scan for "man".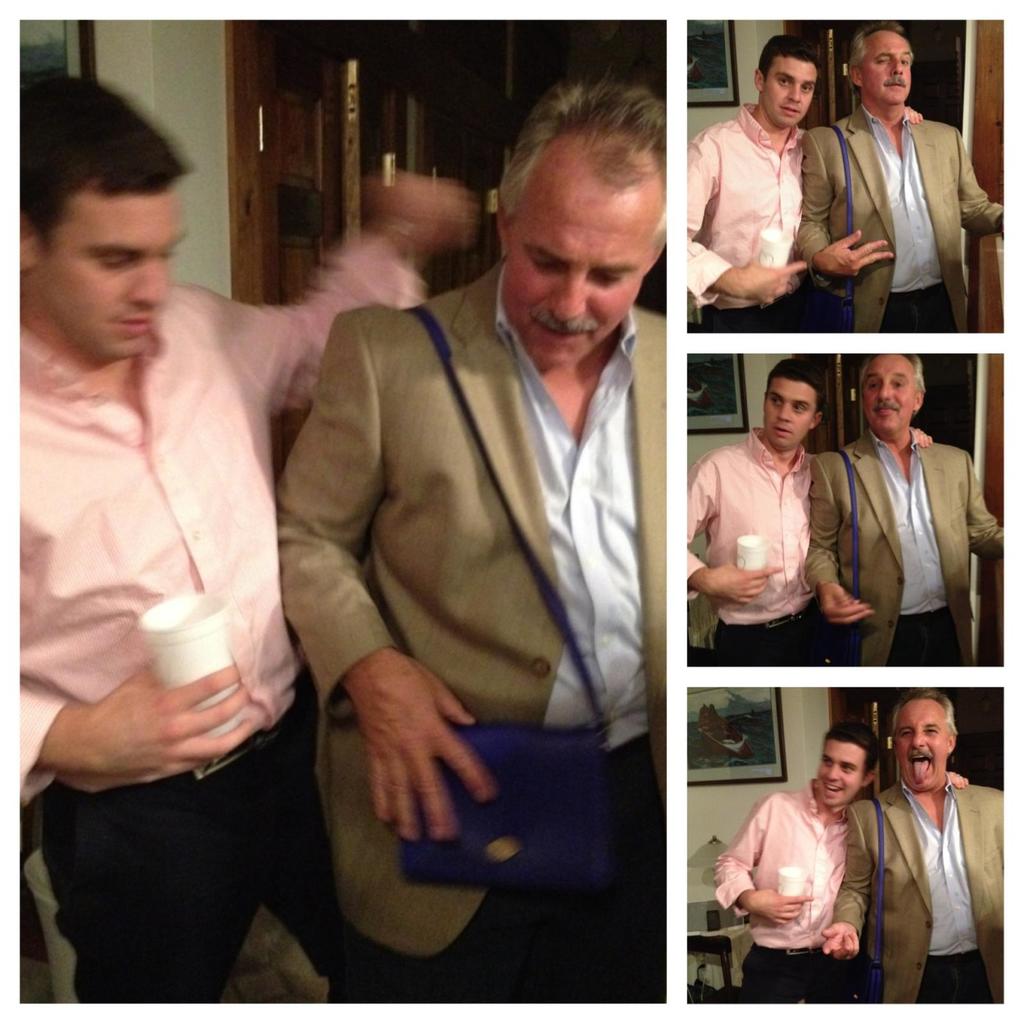
Scan result: Rect(681, 351, 934, 662).
